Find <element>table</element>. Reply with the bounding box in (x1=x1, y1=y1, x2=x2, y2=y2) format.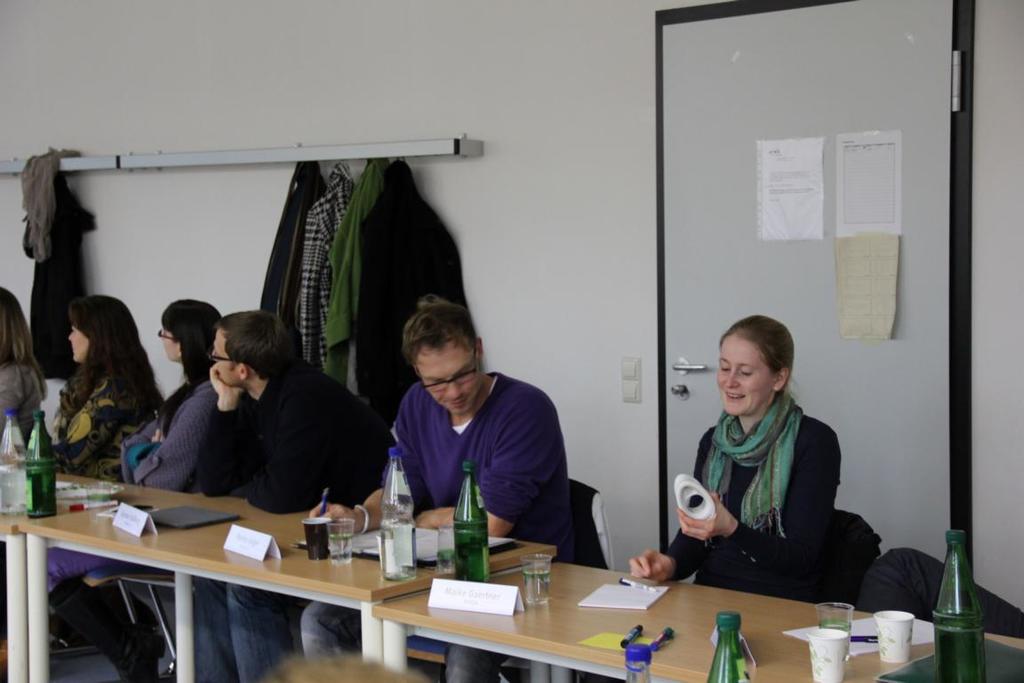
(x1=371, y1=553, x2=1023, y2=679).
